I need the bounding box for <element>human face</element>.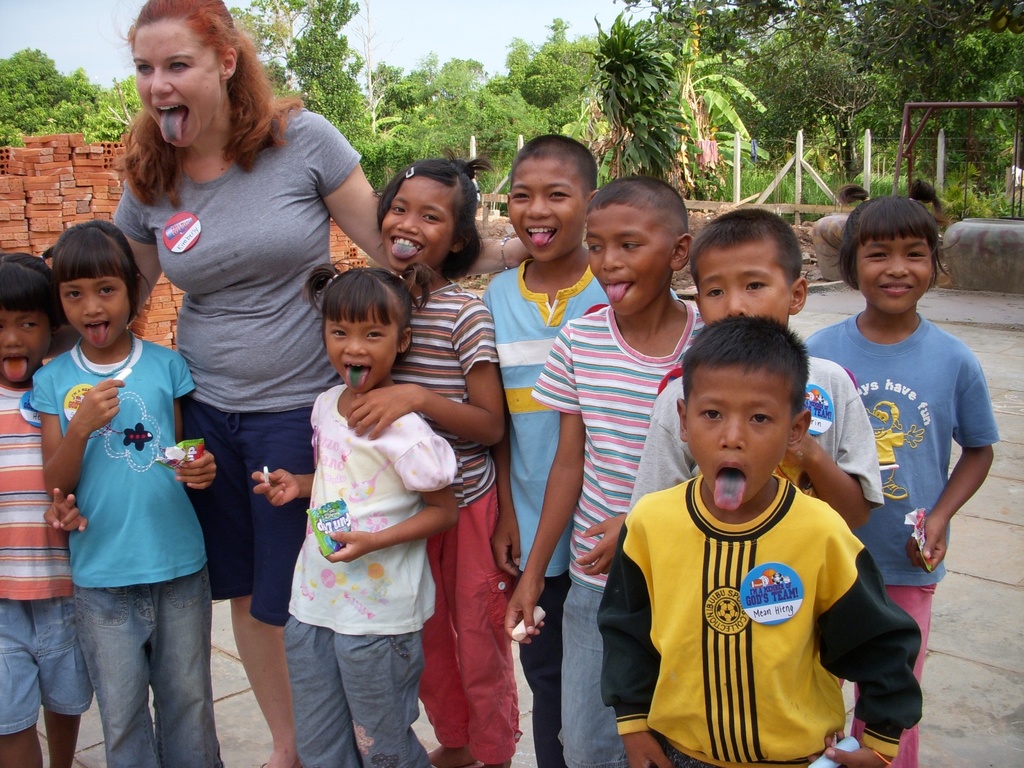
Here it is: [x1=682, y1=358, x2=801, y2=518].
